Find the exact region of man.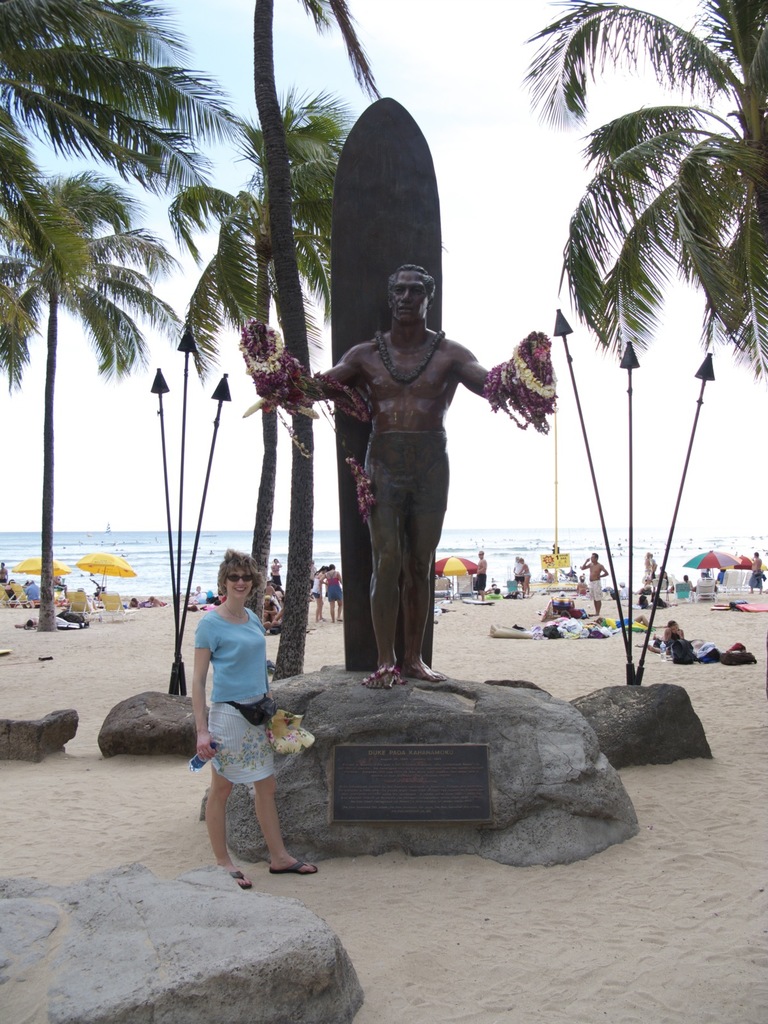
Exact region: 570, 543, 609, 616.
